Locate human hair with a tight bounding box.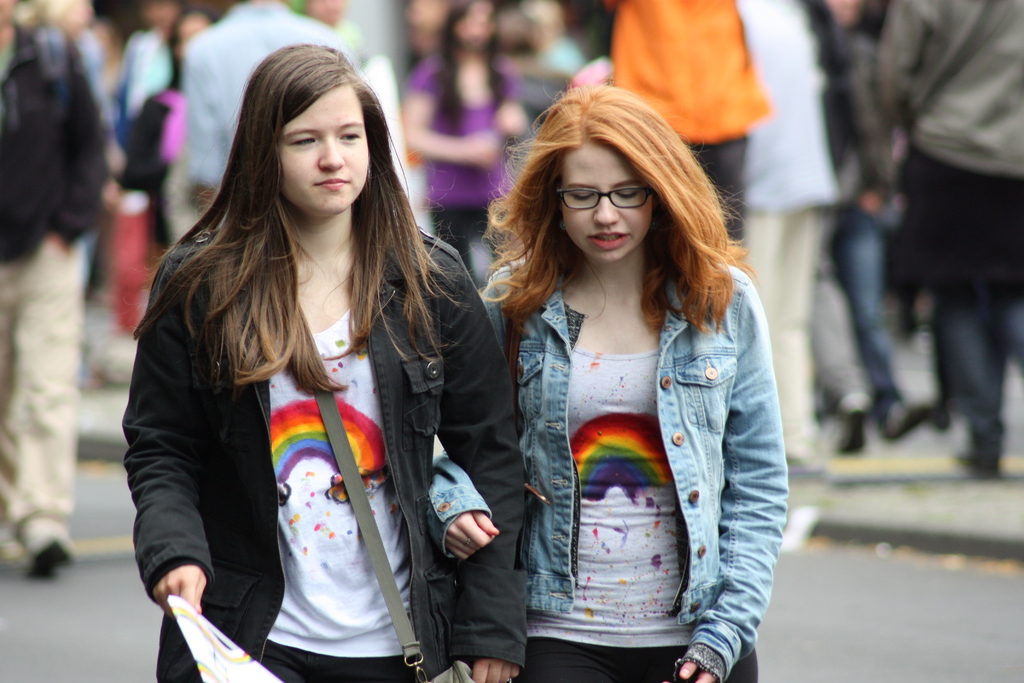
pyautogui.locateOnScreen(164, 6, 216, 95).
